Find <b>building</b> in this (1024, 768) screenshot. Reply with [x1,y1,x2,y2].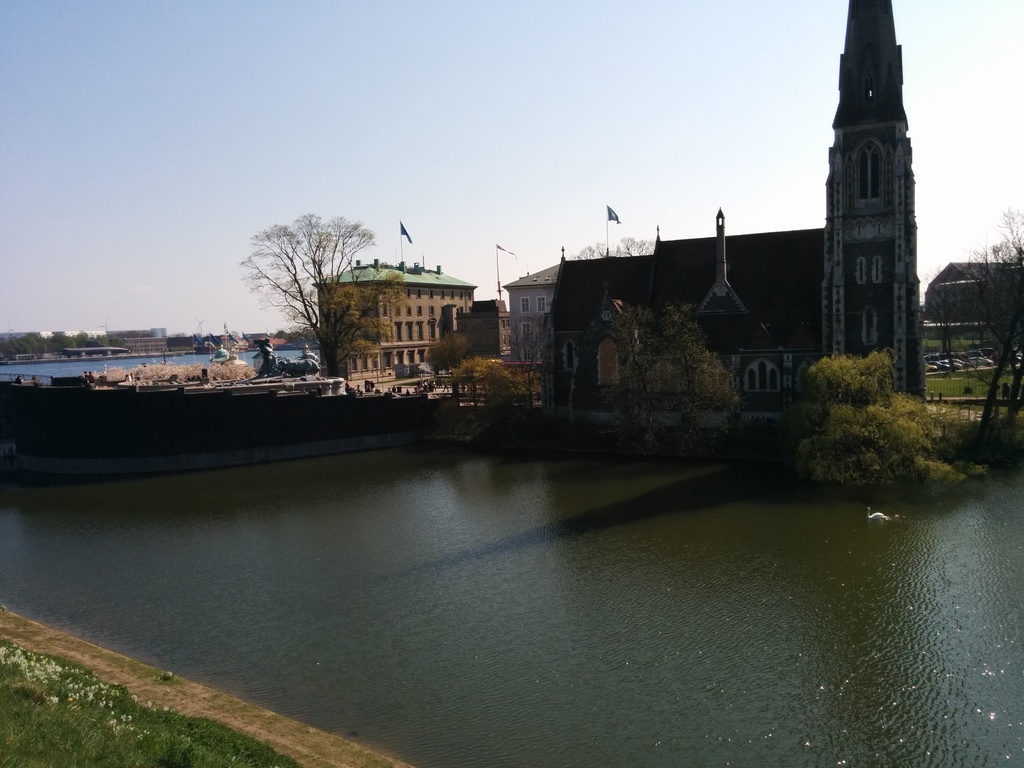
[556,0,927,399].
